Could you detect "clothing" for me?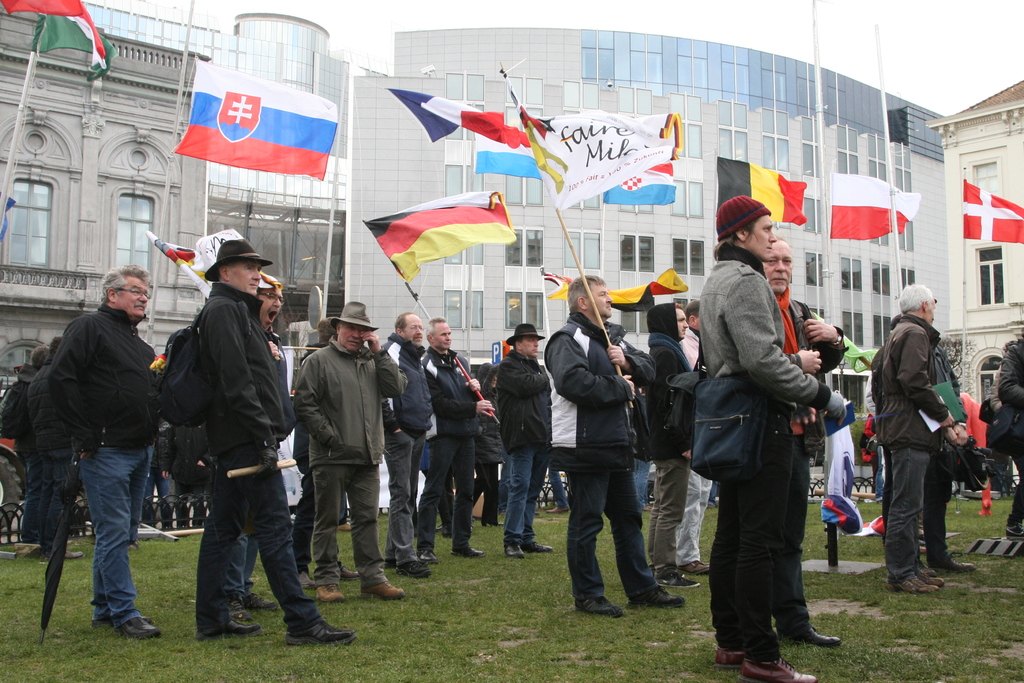
Detection result: (296,343,401,569).
